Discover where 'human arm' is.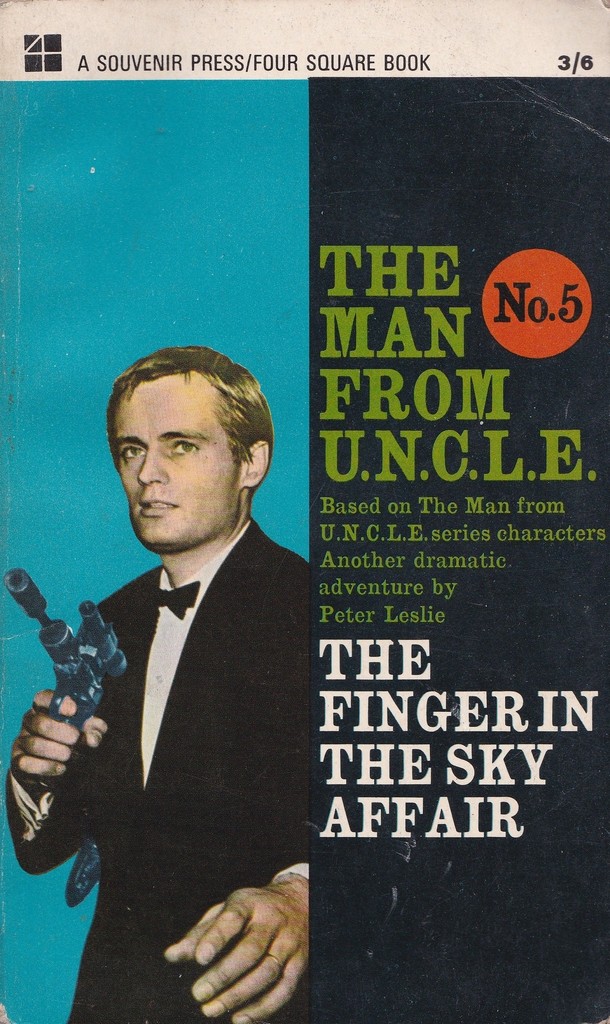
Discovered at [15, 609, 128, 874].
